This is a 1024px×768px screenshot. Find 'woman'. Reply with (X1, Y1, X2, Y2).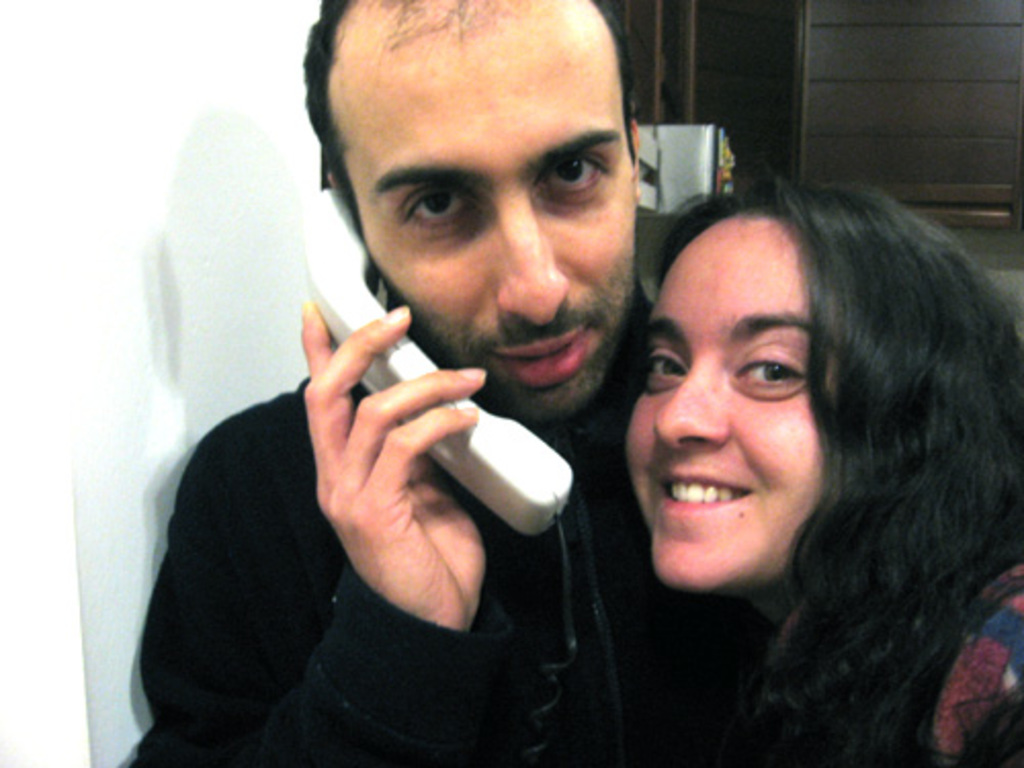
(545, 121, 1022, 767).
